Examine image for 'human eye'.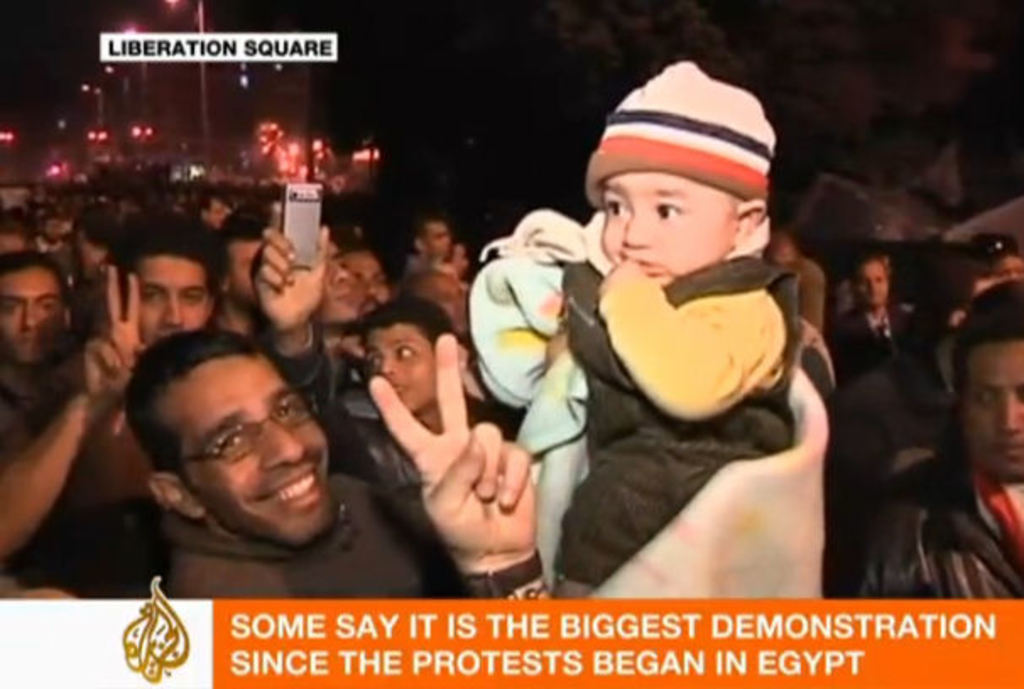
Examination result: {"left": 8, "top": 301, "right": 29, "bottom": 317}.
